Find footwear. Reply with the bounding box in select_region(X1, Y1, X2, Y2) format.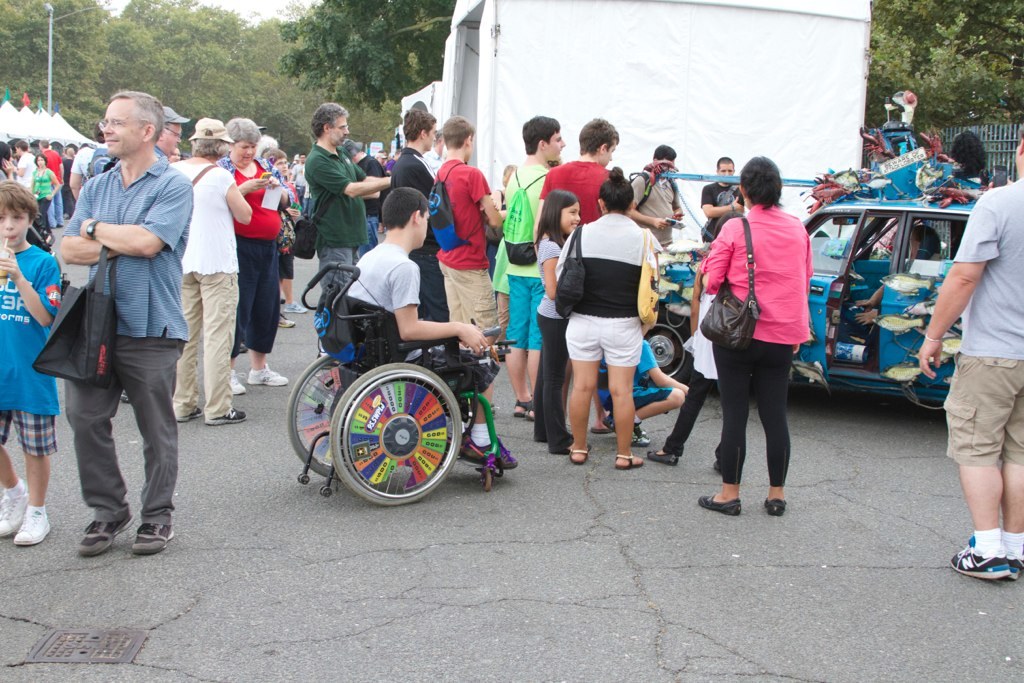
select_region(175, 403, 200, 427).
